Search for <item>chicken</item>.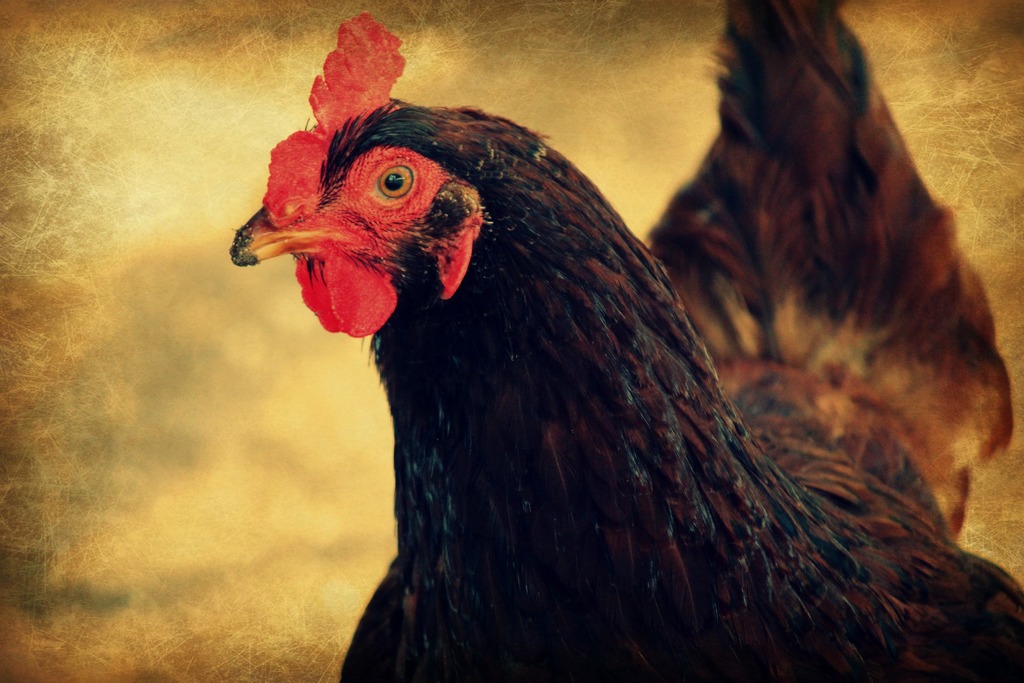
Found at locate(264, 68, 958, 670).
